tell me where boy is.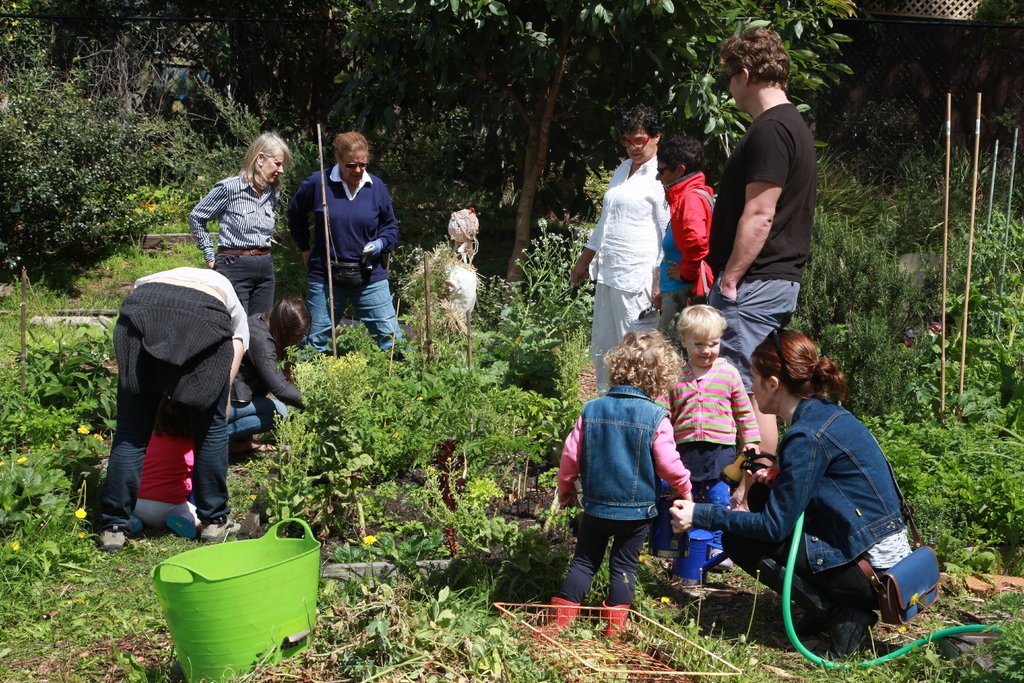
boy is at region(560, 329, 700, 622).
